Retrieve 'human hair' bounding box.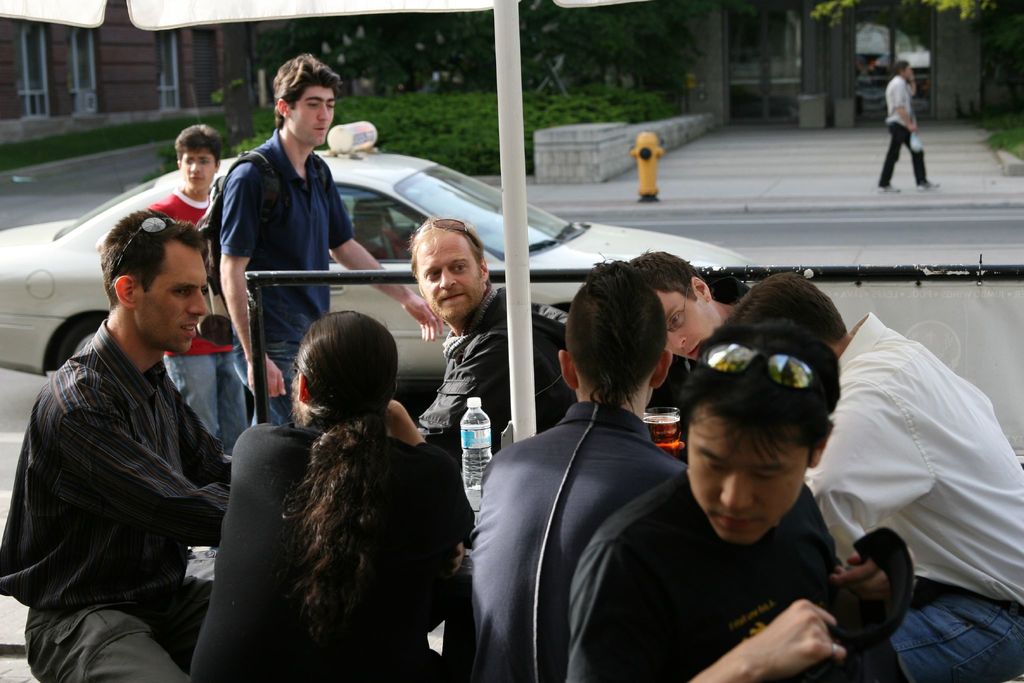
Bounding box: 174:123:223:169.
